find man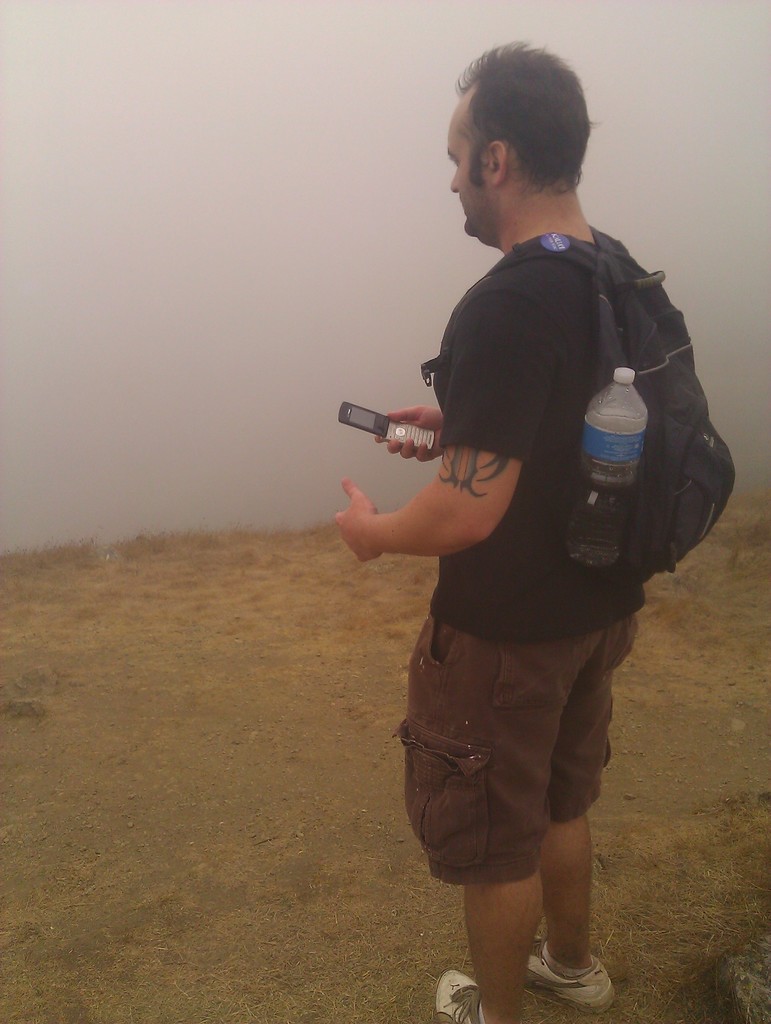
crop(336, 38, 712, 1023)
